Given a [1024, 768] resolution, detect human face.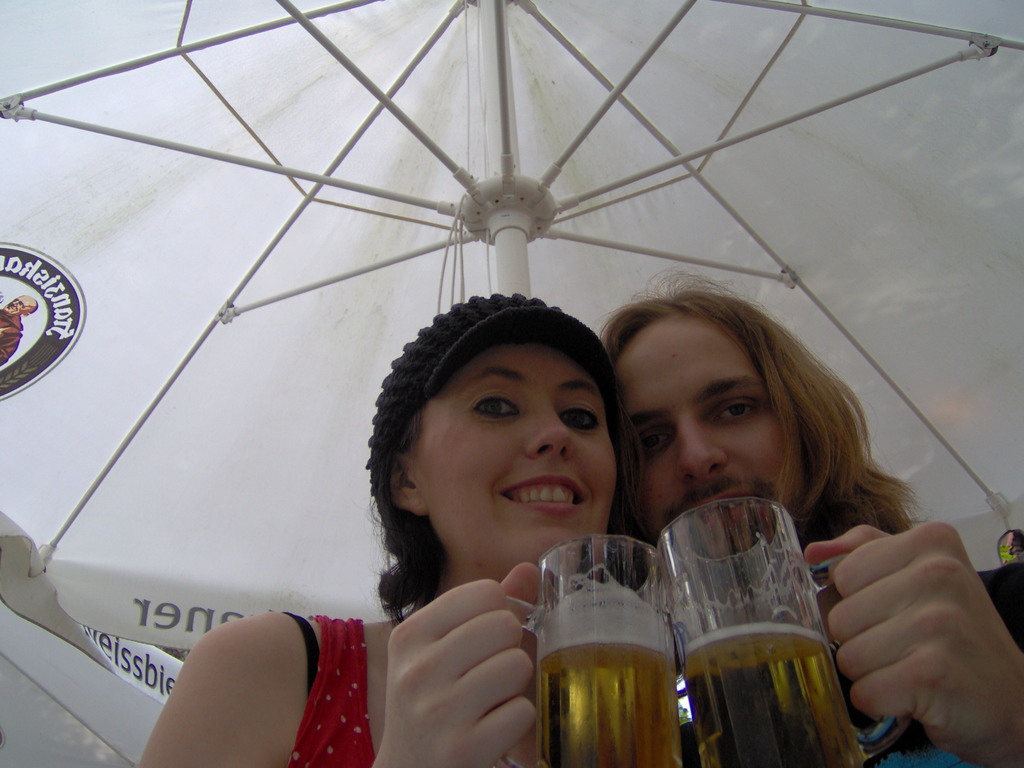
rect(614, 311, 784, 558).
